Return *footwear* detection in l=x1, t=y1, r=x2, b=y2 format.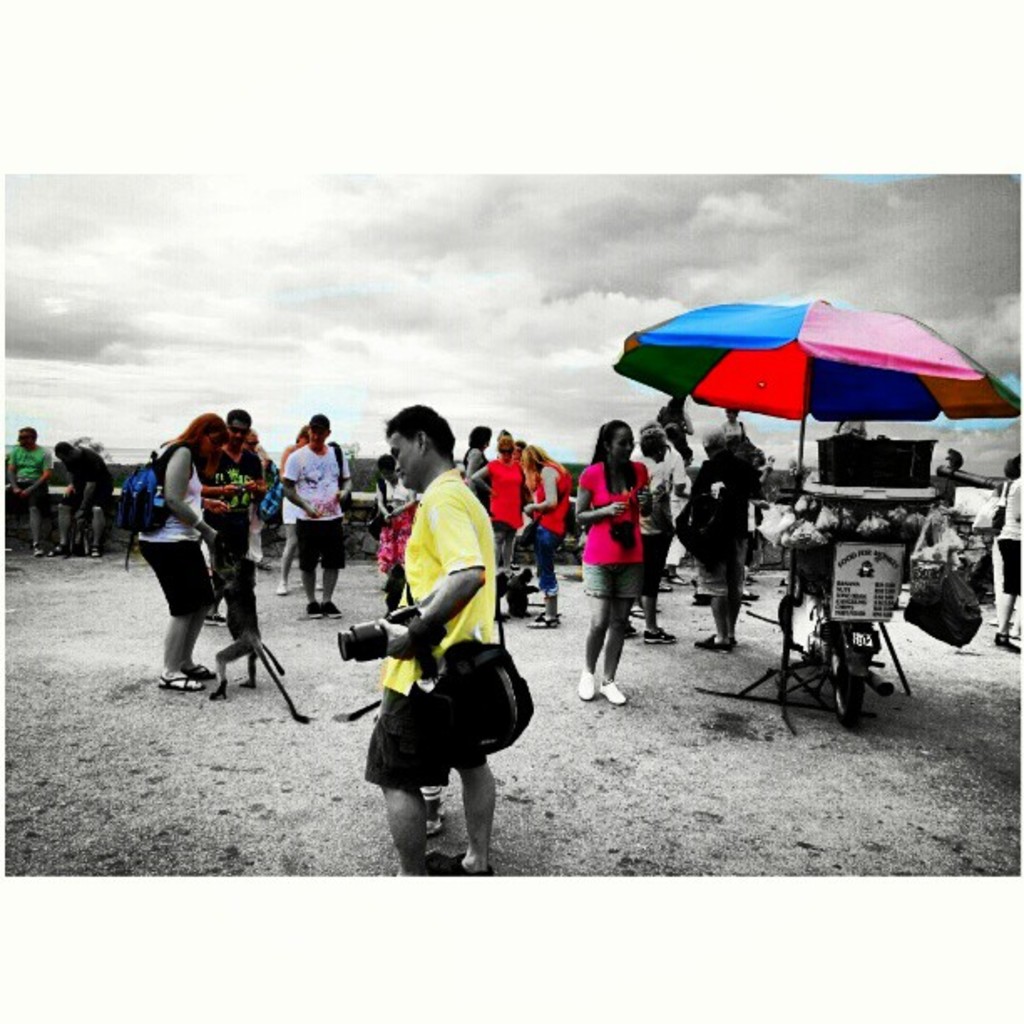
l=276, t=574, r=293, b=596.
